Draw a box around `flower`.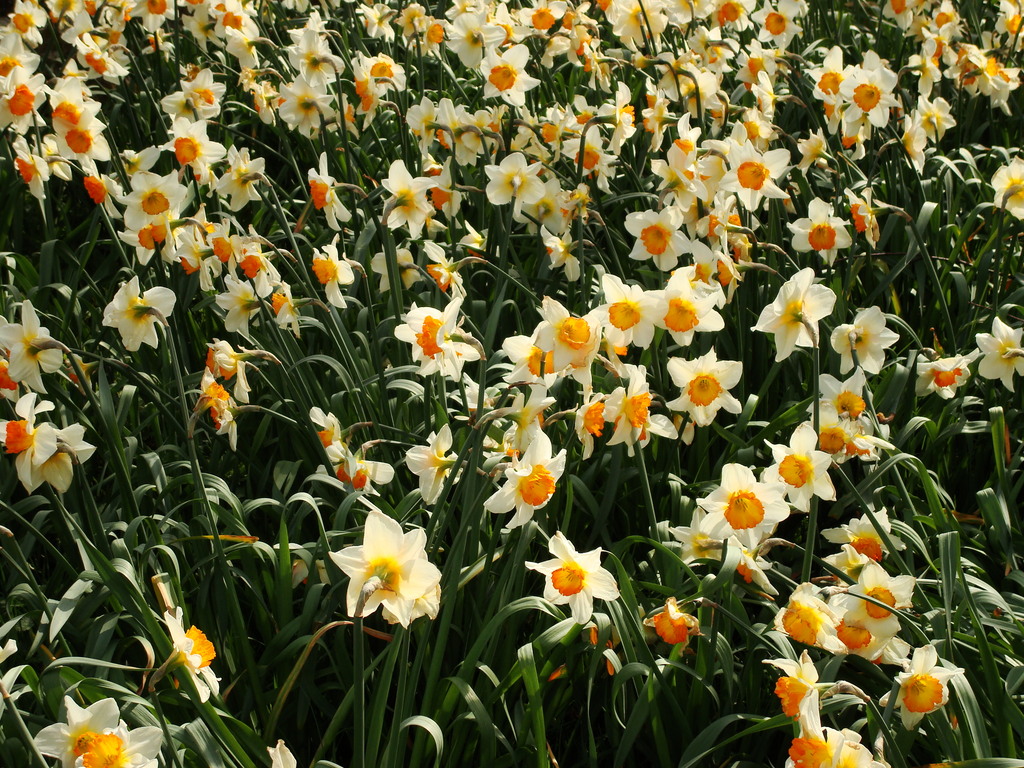
crop(100, 275, 176, 351).
